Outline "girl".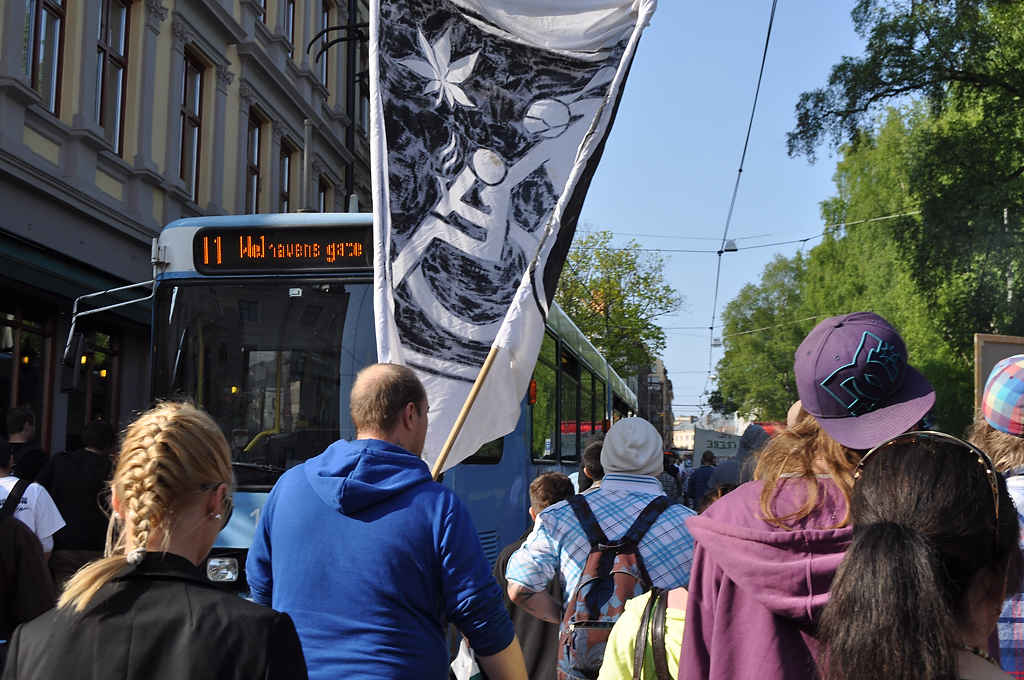
Outline: 0, 400, 311, 679.
